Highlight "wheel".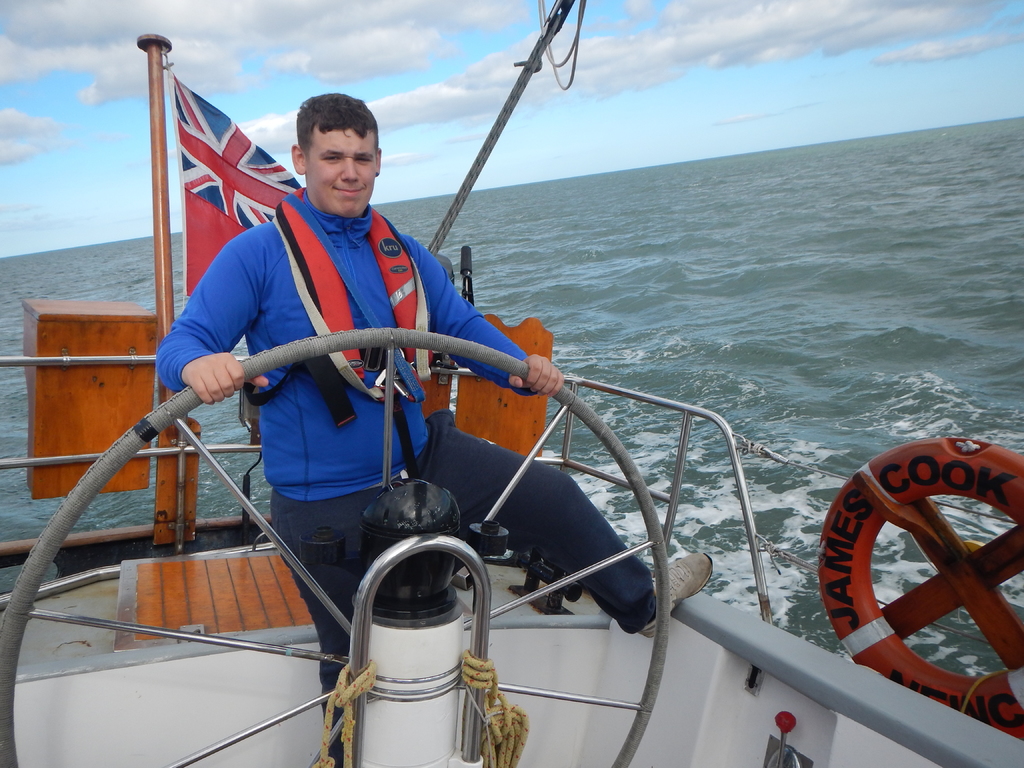
Highlighted region: 0:325:673:767.
